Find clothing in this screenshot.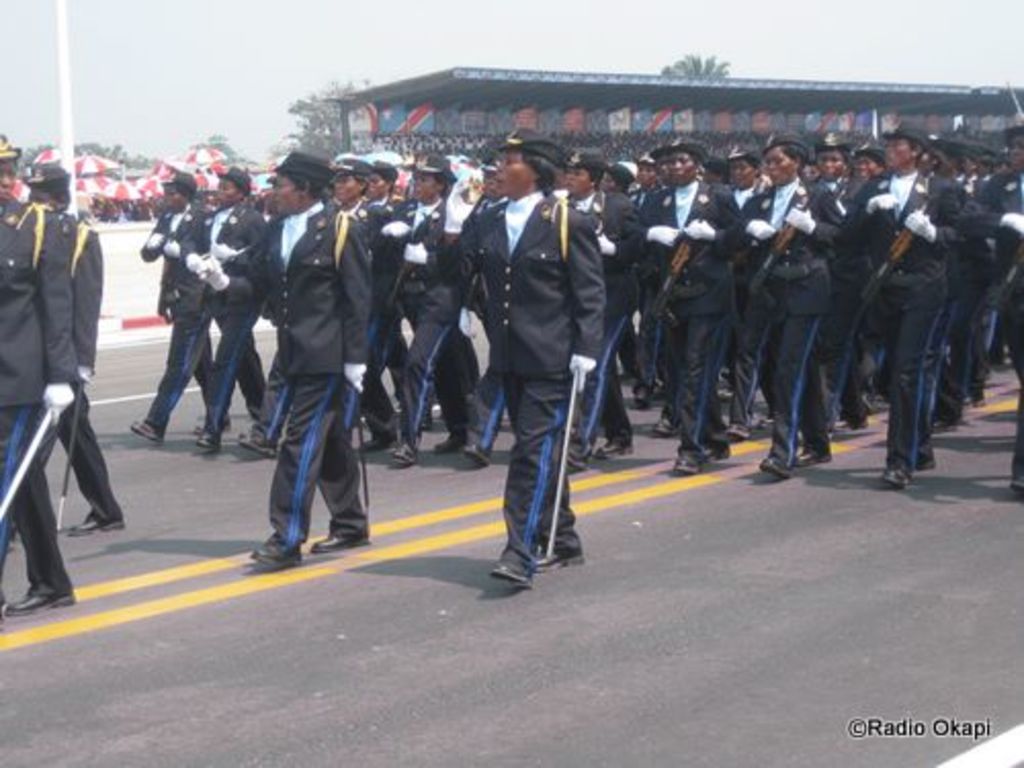
The bounding box for clothing is [641,172,756,457].
